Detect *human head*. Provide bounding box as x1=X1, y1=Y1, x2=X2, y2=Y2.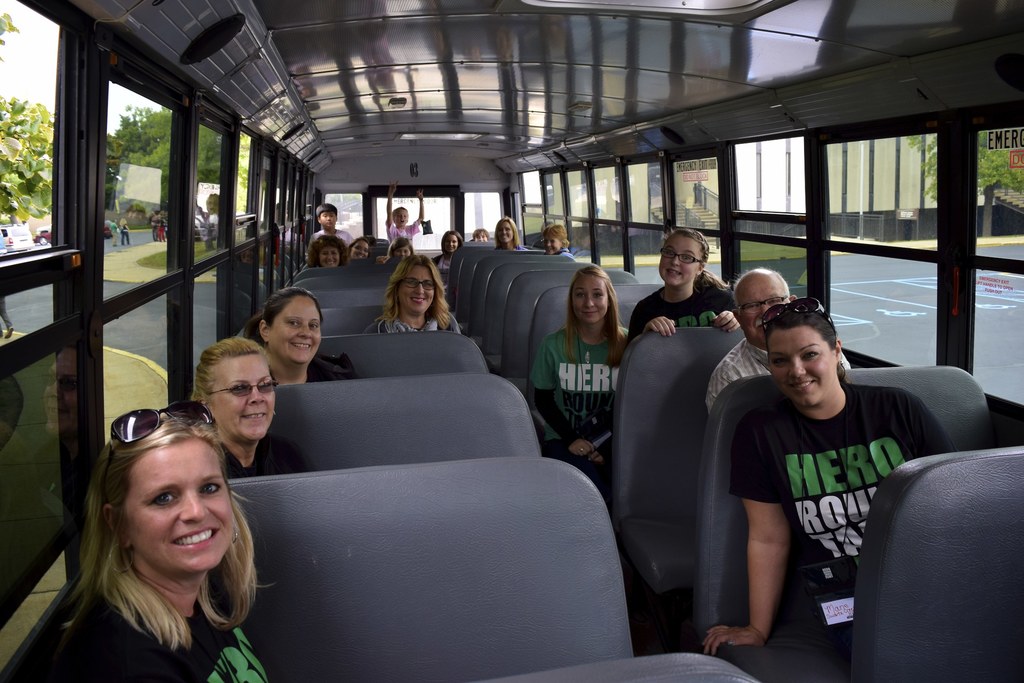
x1=659, y1=228, x2=707, y2=287.
